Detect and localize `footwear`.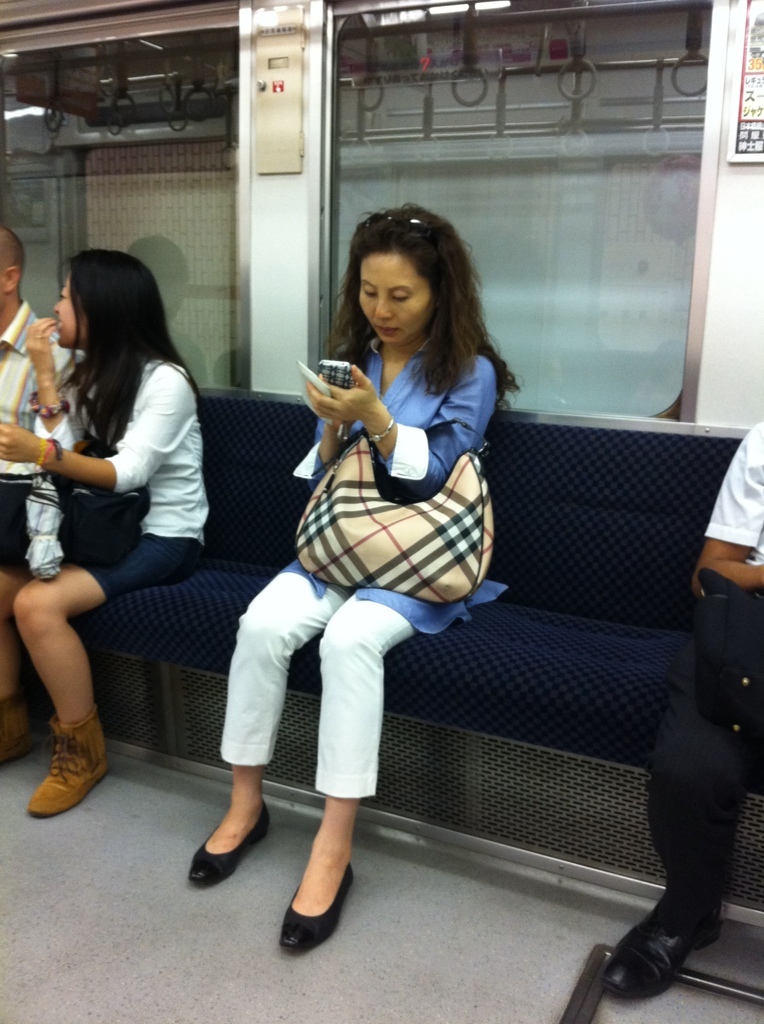
Localized at bbox=[26, 720, 120, 816].
